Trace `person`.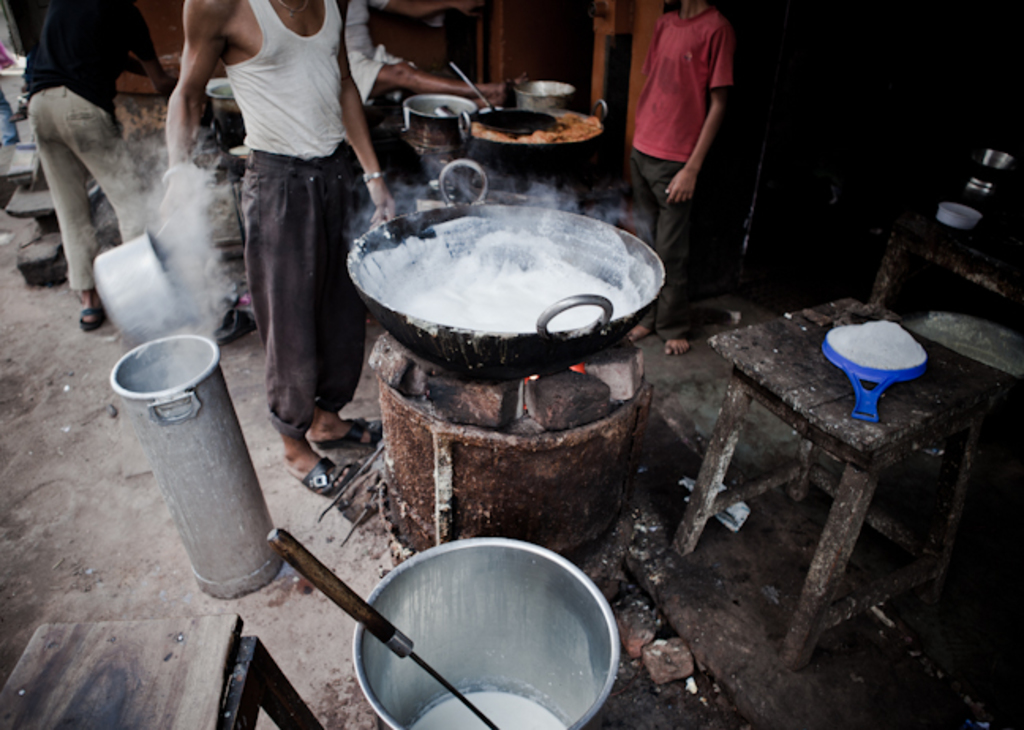
Traced to Rect(152, 0, 398, 490).
